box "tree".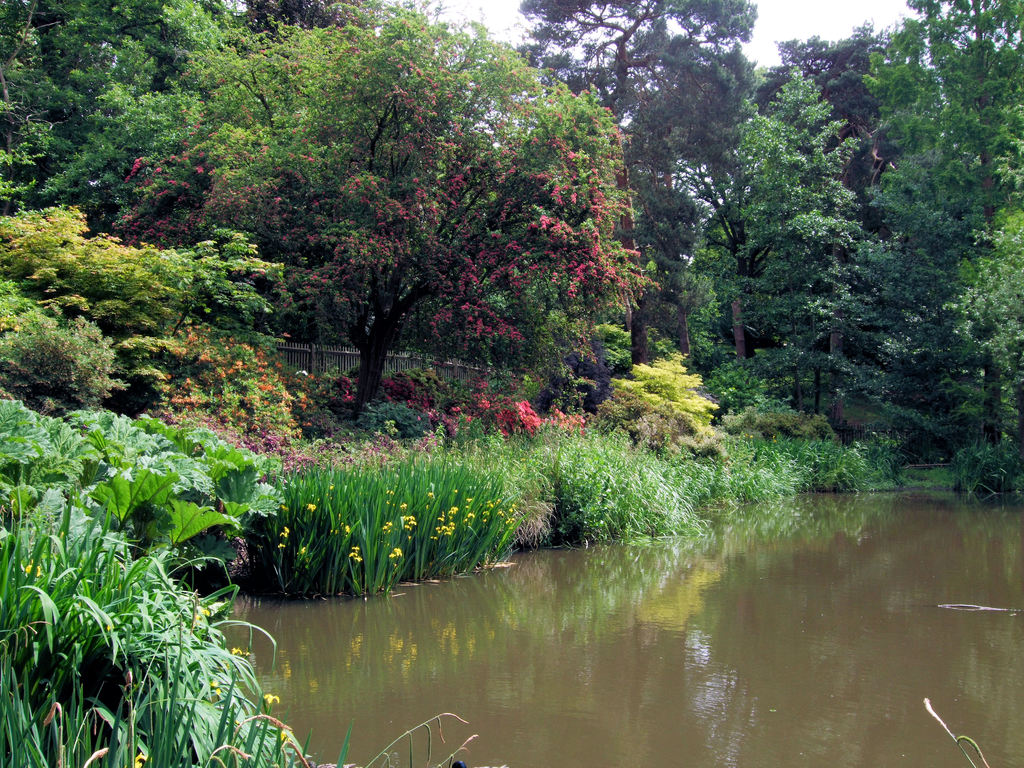
pyautogui.locateOnScreen(863, 0, 1023, 492).
